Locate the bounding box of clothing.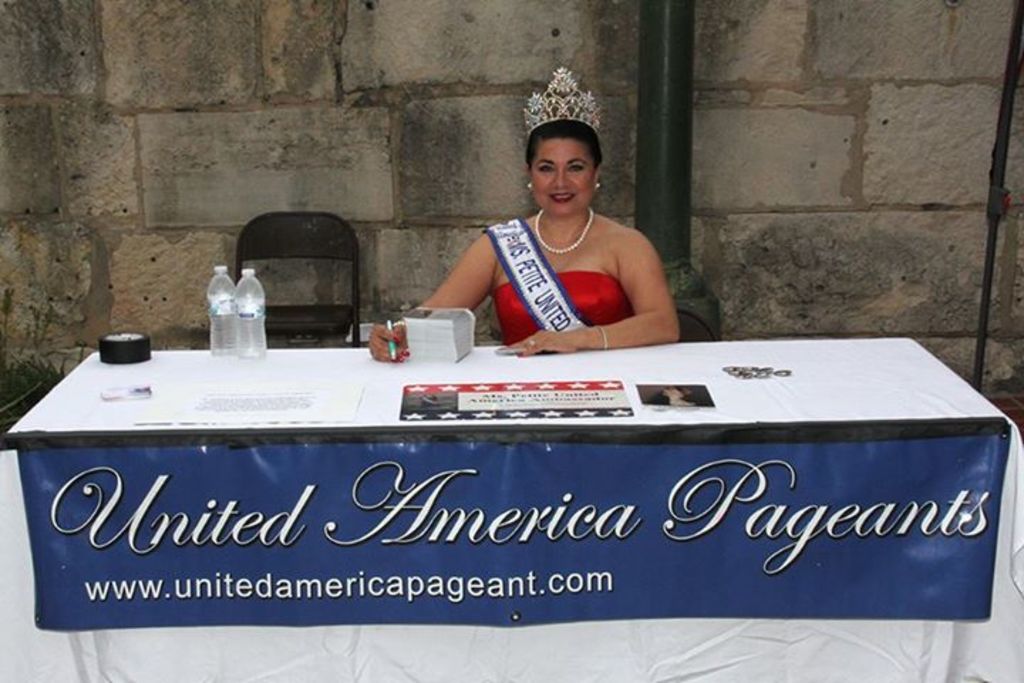
Bounding box: (485, 268, 633, 356).
